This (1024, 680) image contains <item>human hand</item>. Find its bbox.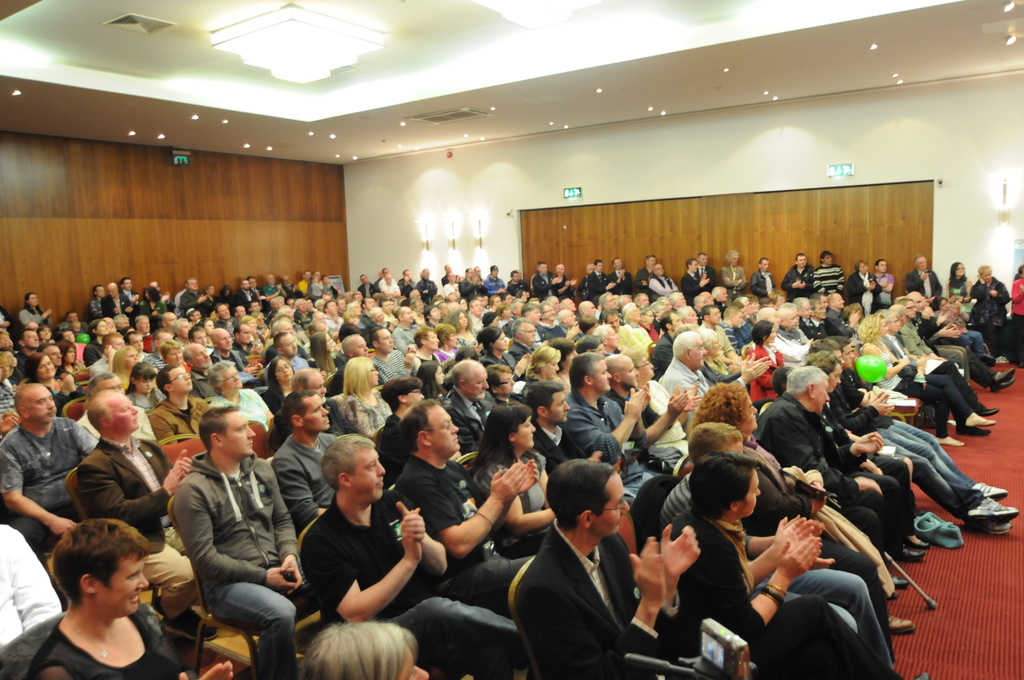
(936,310,950,323).
